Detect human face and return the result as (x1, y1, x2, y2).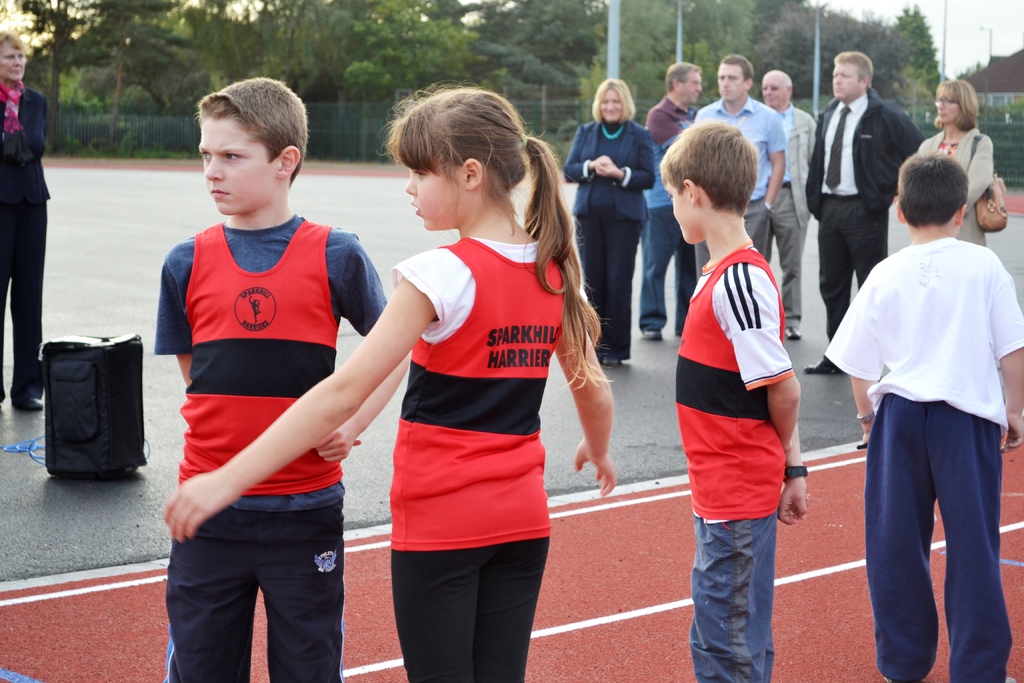
(404, 169, 465, 233).
